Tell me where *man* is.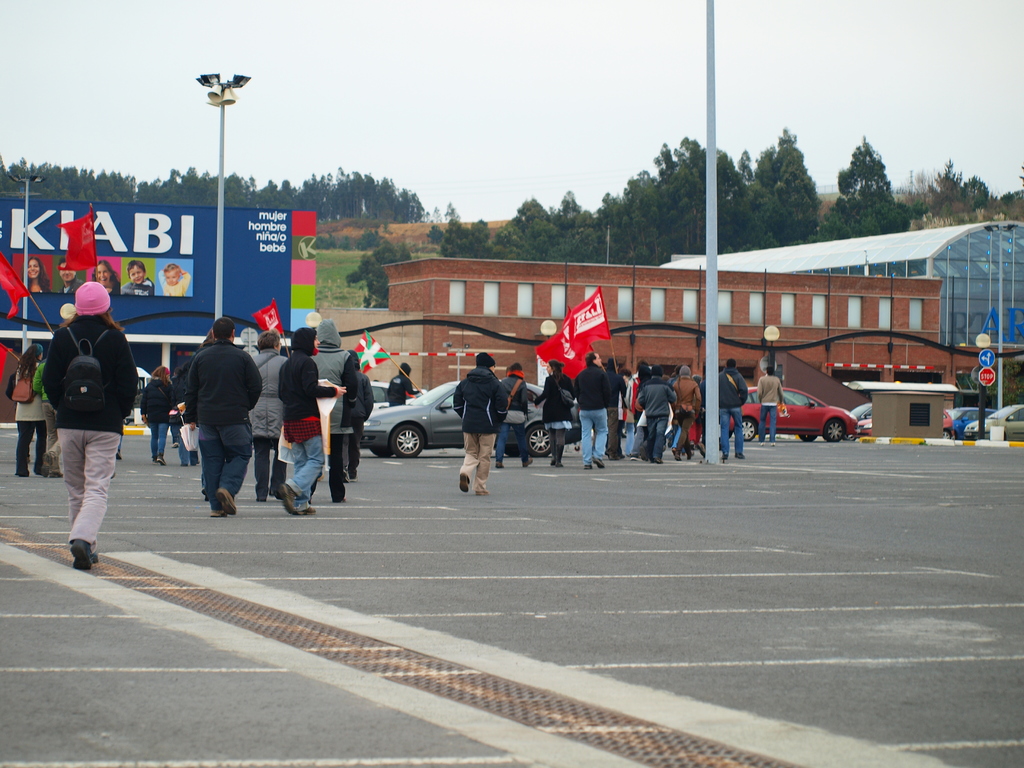
*man* is at x1=60, y1=258, x2=80, y2=294.
